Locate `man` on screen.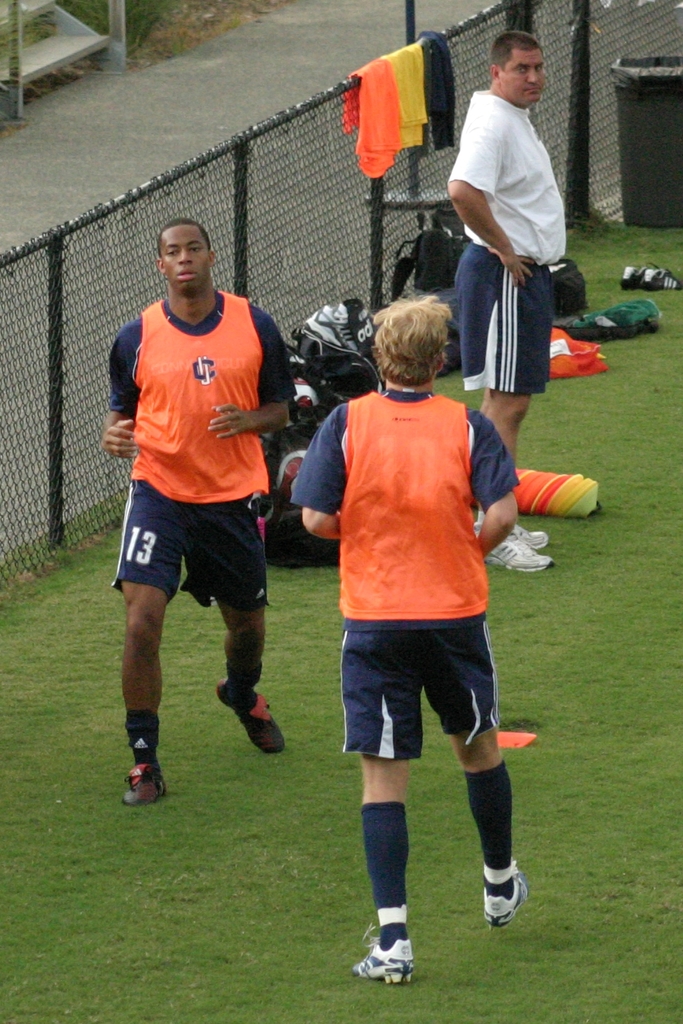
On screen at (443, 27, 571, 572).
